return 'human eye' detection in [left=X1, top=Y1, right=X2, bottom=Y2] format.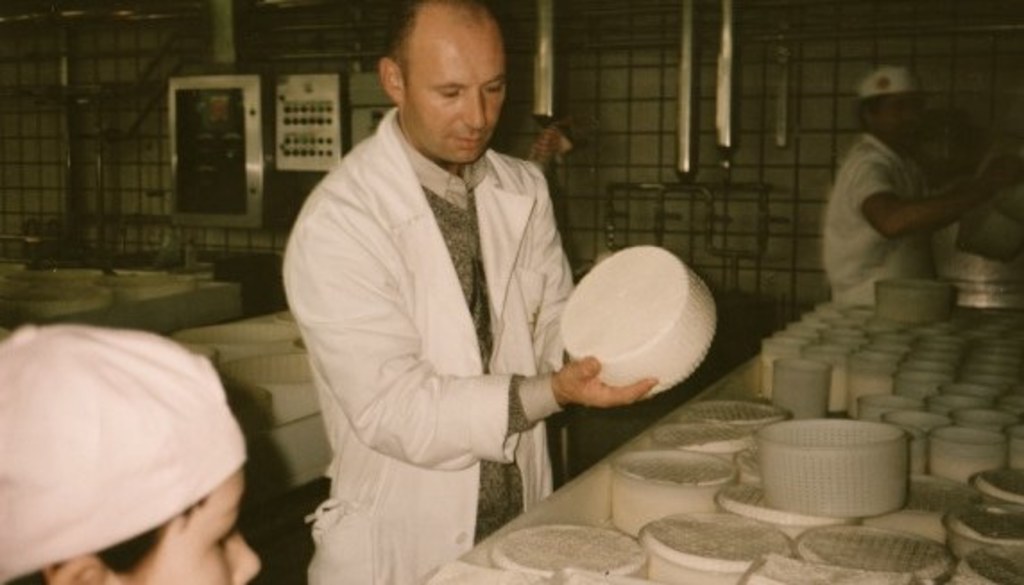
[left=435, top=82, right=465, bottom=107].
